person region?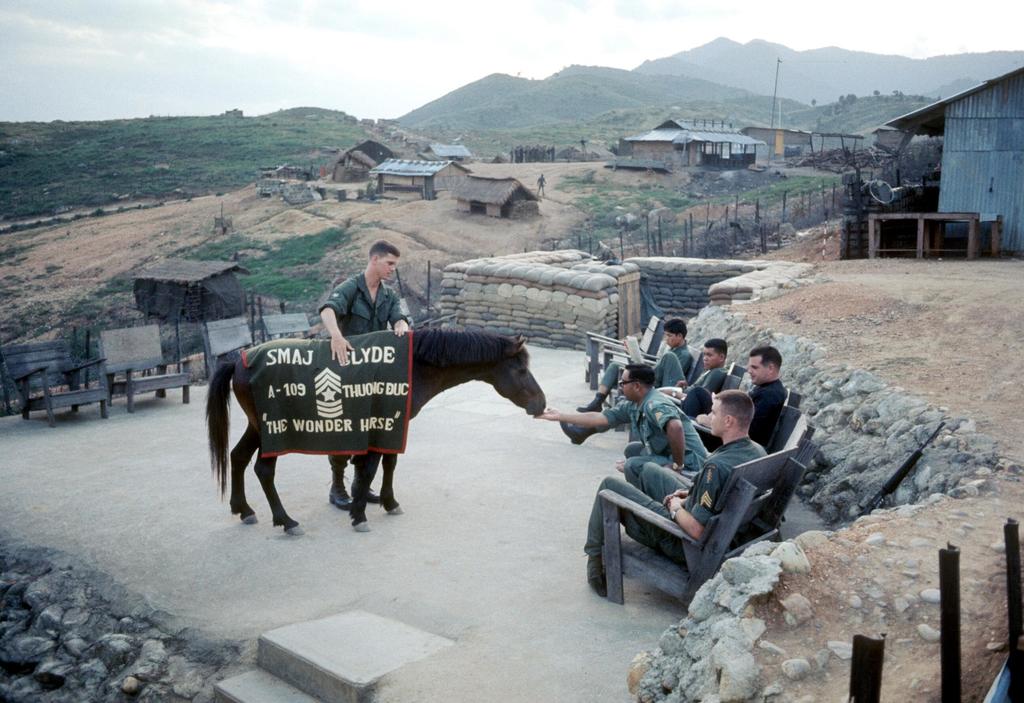
(x1=564, y1=145, x2=573, y2=165)
